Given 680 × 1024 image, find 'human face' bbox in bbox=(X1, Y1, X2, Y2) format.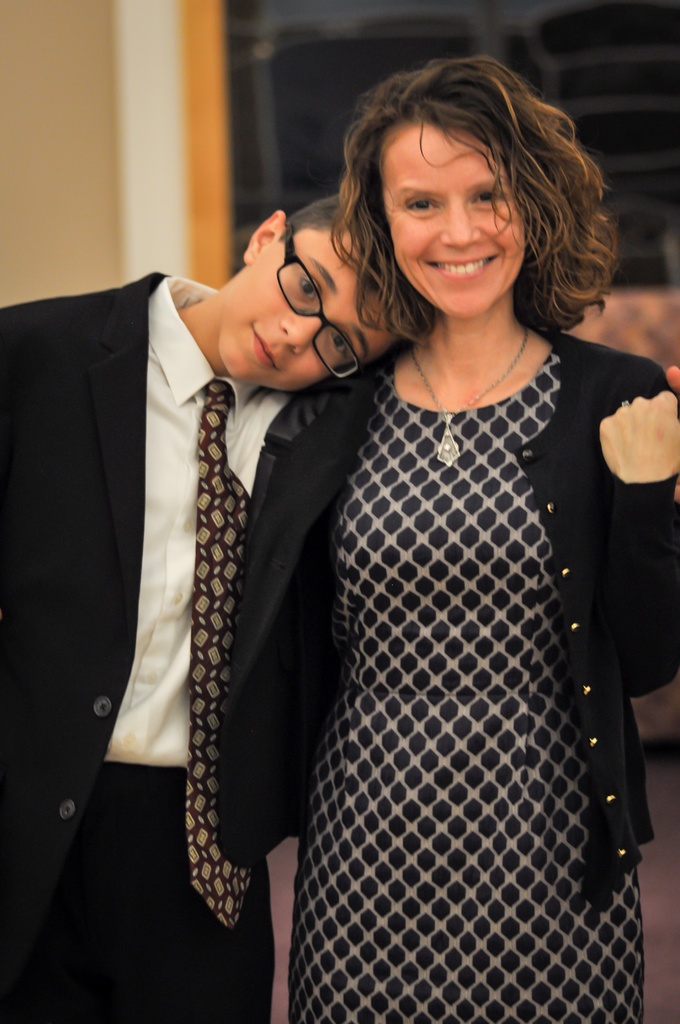
bbox=(221, 227, 394, 405).
